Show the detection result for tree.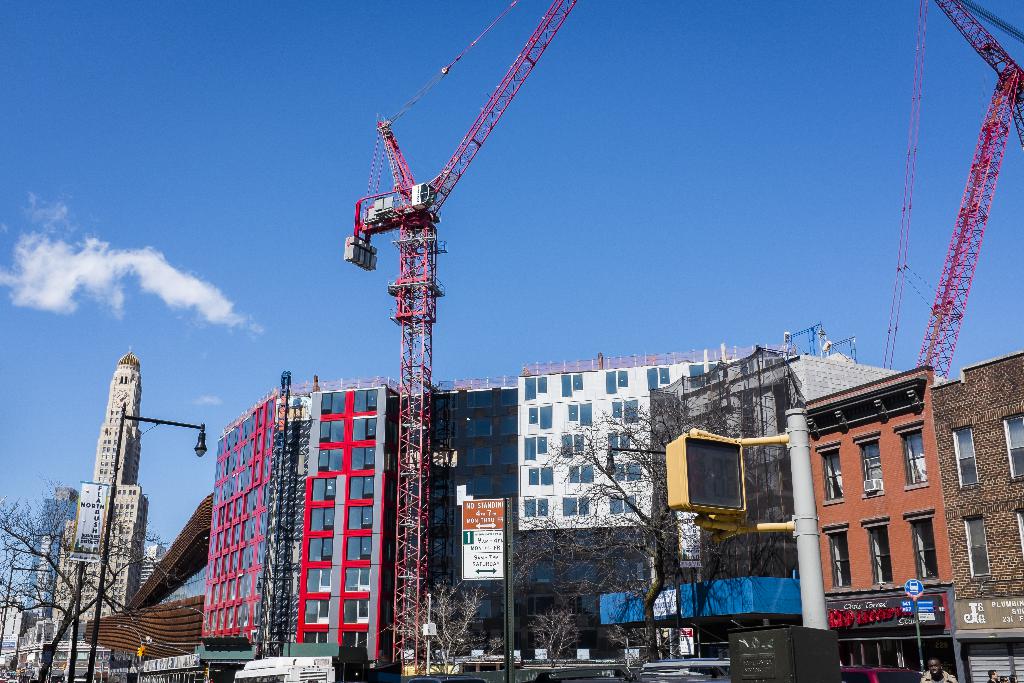
box(0, 471, 185, 682).
